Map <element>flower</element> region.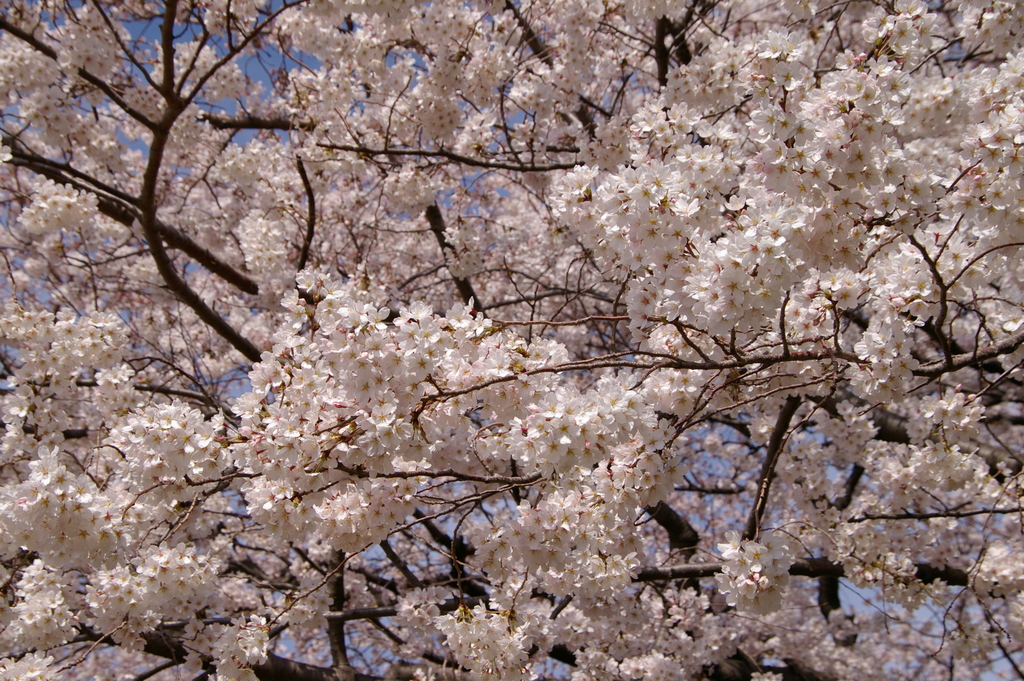
Mapped to l=429, t=441, r=451, b=455.
